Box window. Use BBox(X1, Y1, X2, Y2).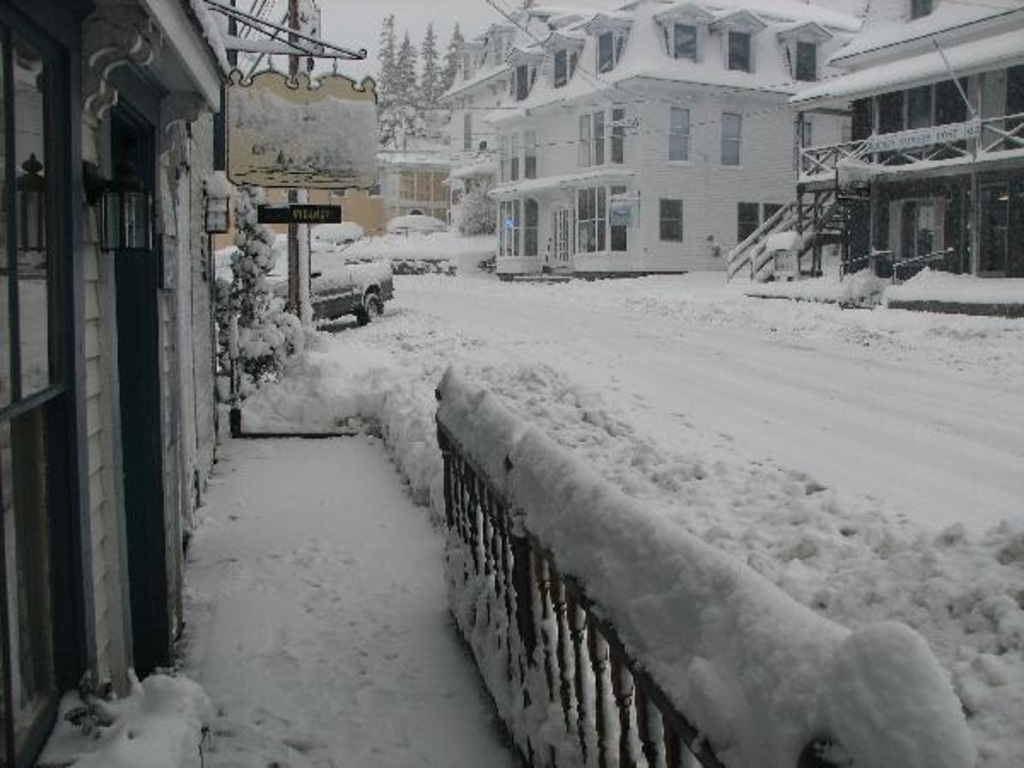
BBox(655, 0, 710, 70).
